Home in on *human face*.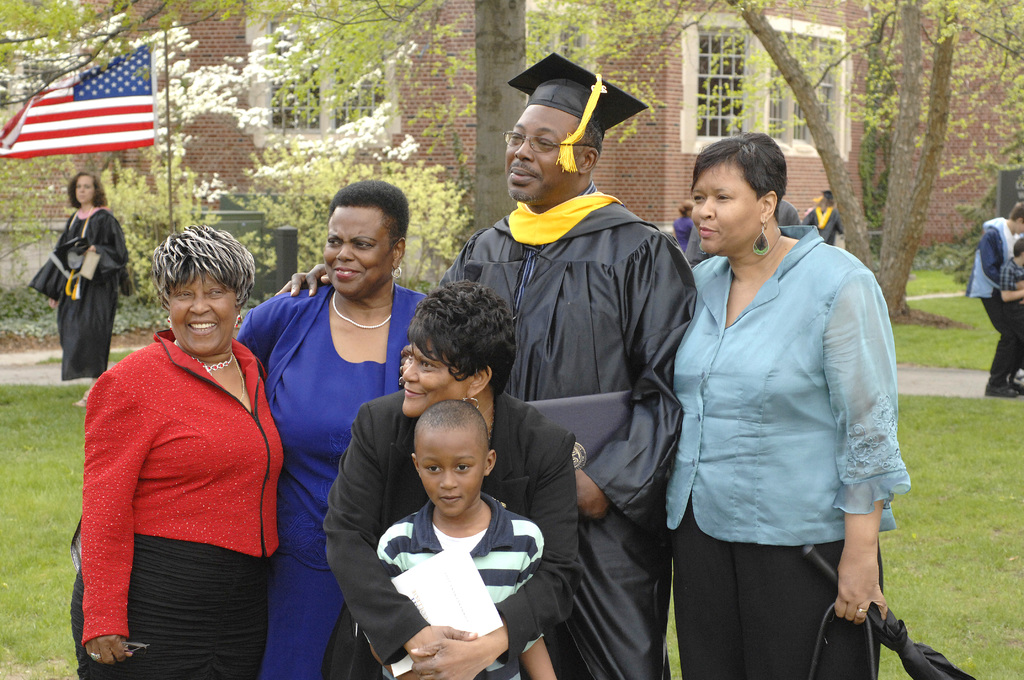
Homed in at <bbox>72, 174, 95, 205</bbox>.
